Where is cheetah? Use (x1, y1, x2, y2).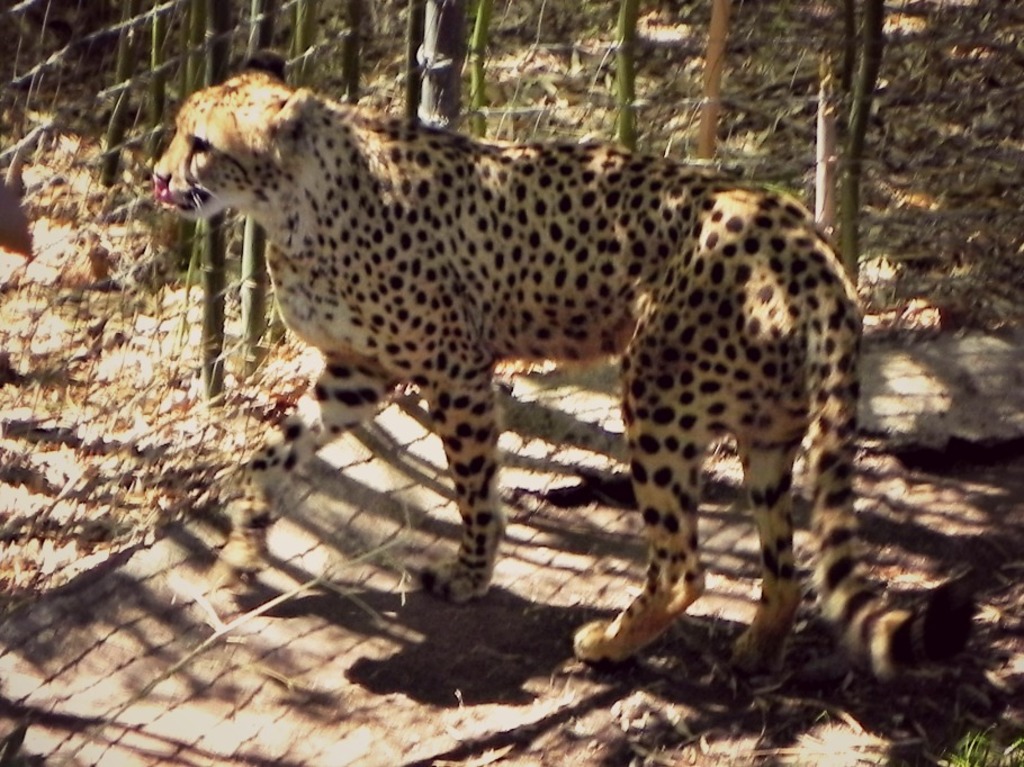
(151, 46, 974, 685).
